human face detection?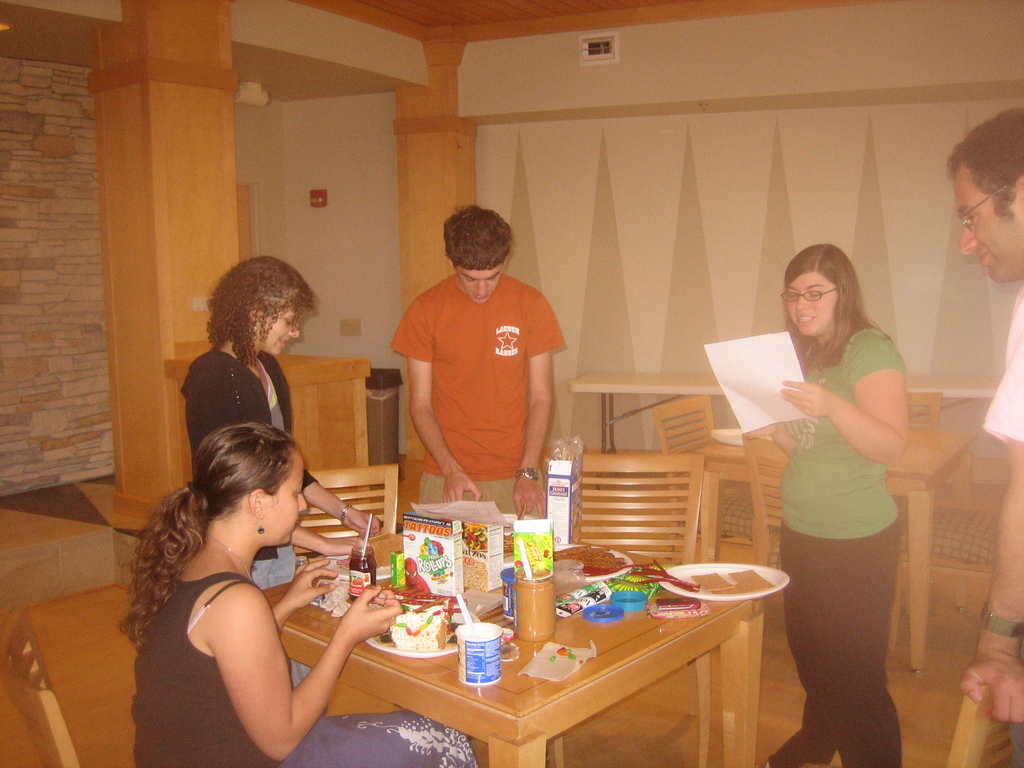
455/265/507/310
